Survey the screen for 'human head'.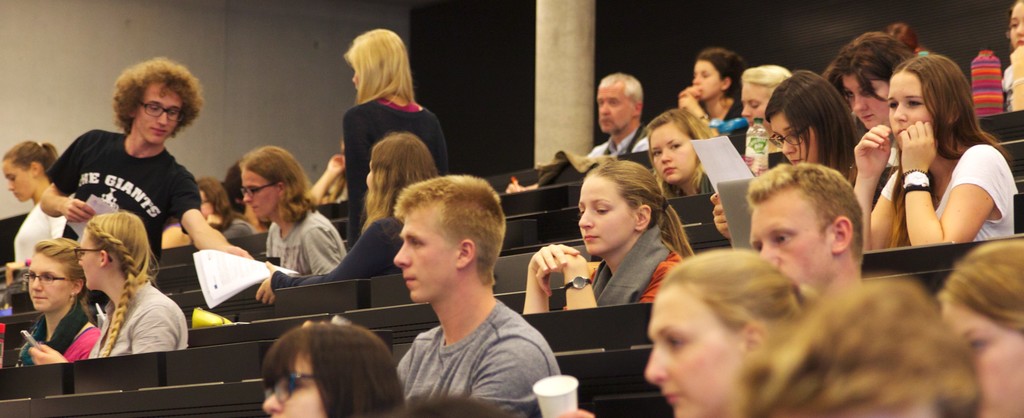
Survey found: 0,138,62,204.
